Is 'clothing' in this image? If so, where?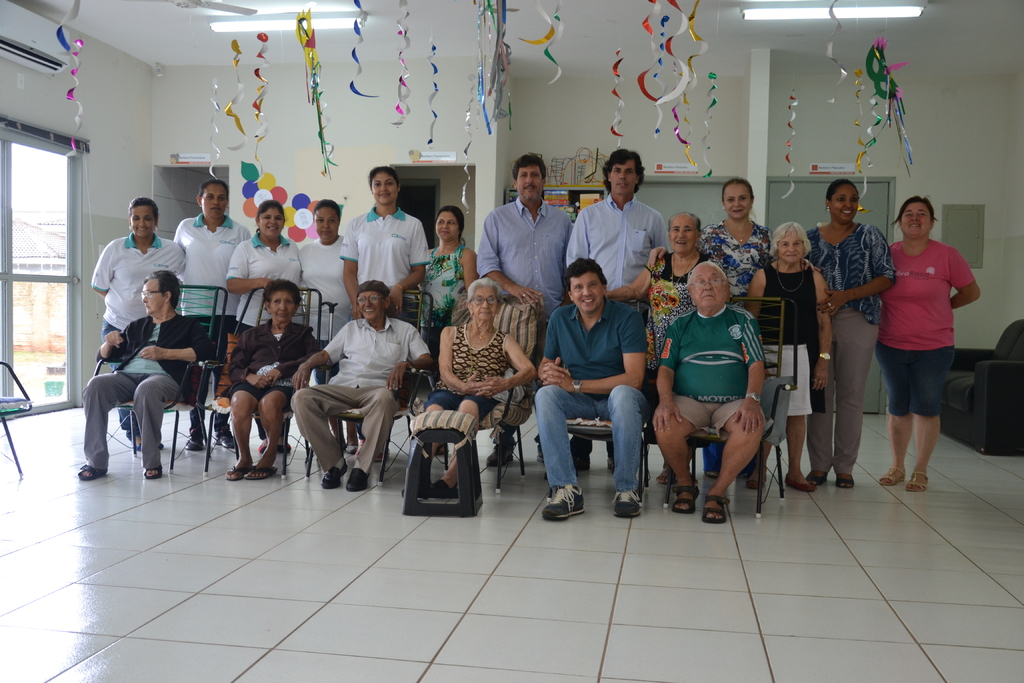
Yes, at 84, 313, 200, 473.
